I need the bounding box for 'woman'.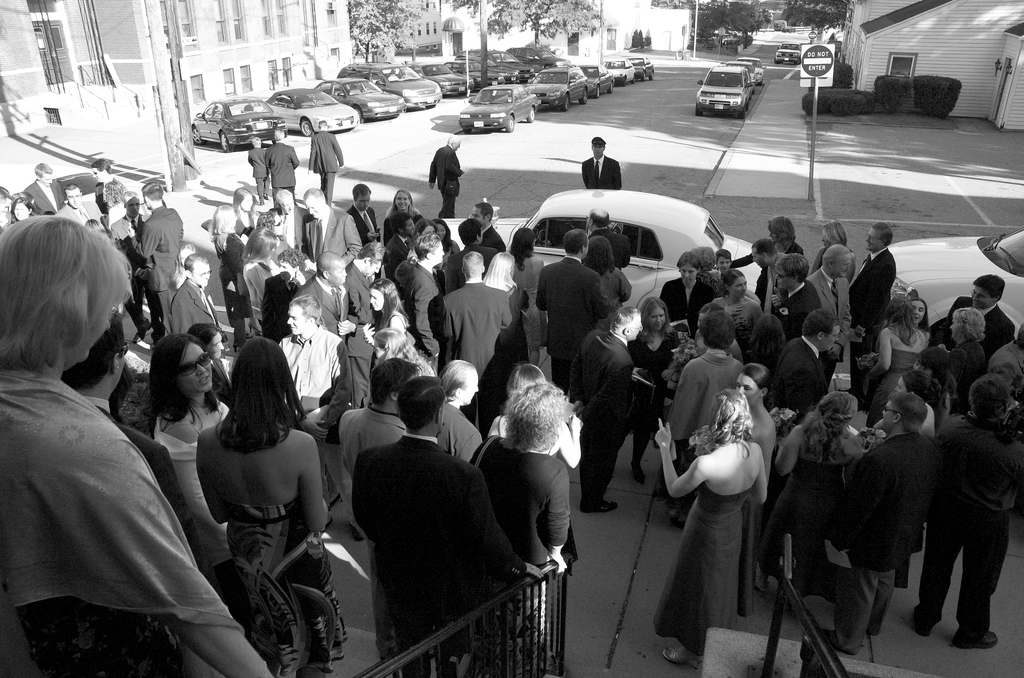
Here it is: {"x1": 152, "y1": 333, "x2": 240, "y2": 611}.
